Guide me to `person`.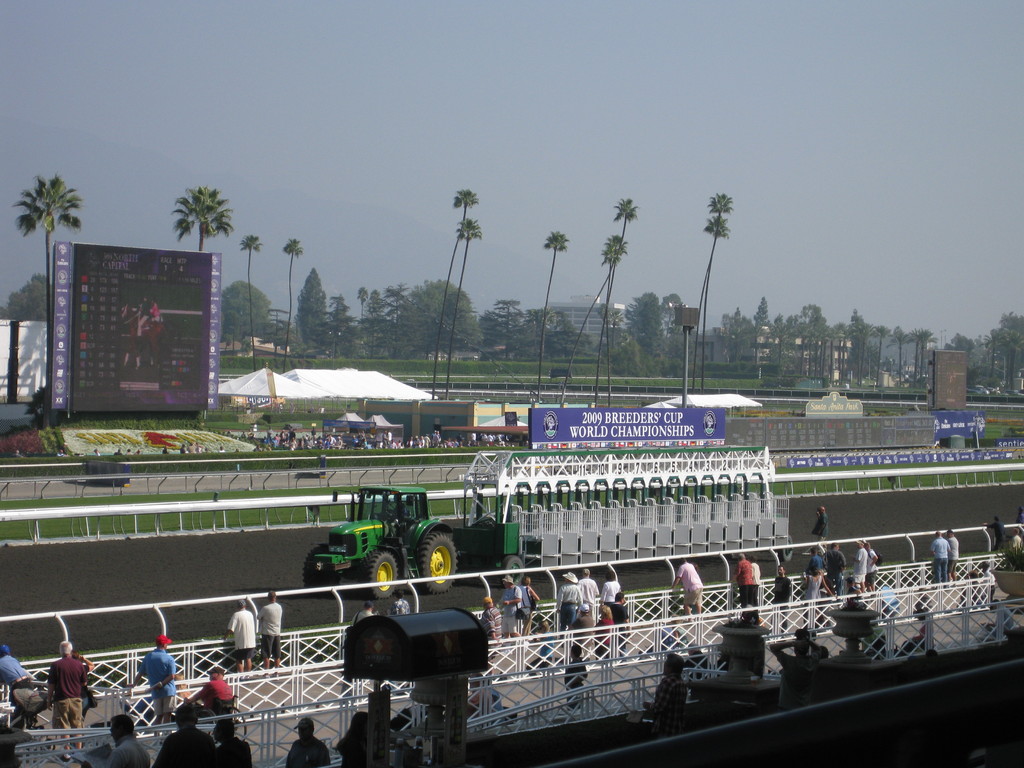
Guidance: crop(134, 292, 148, 338).
